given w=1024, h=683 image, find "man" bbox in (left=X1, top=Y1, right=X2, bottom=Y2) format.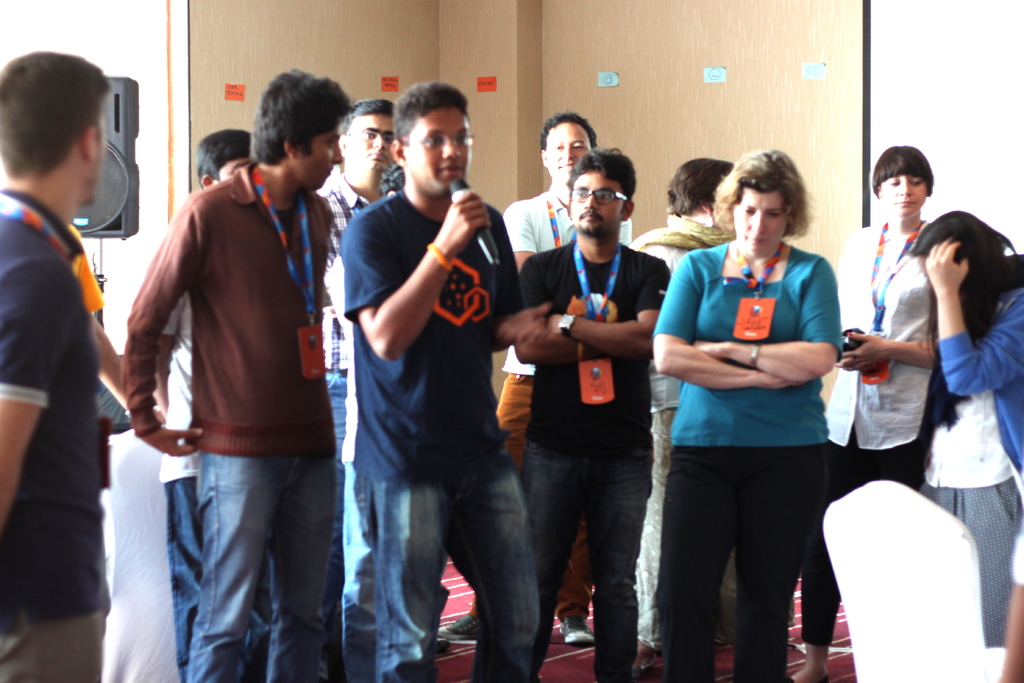
(left=340, top=78, right=550, bottom=682).
